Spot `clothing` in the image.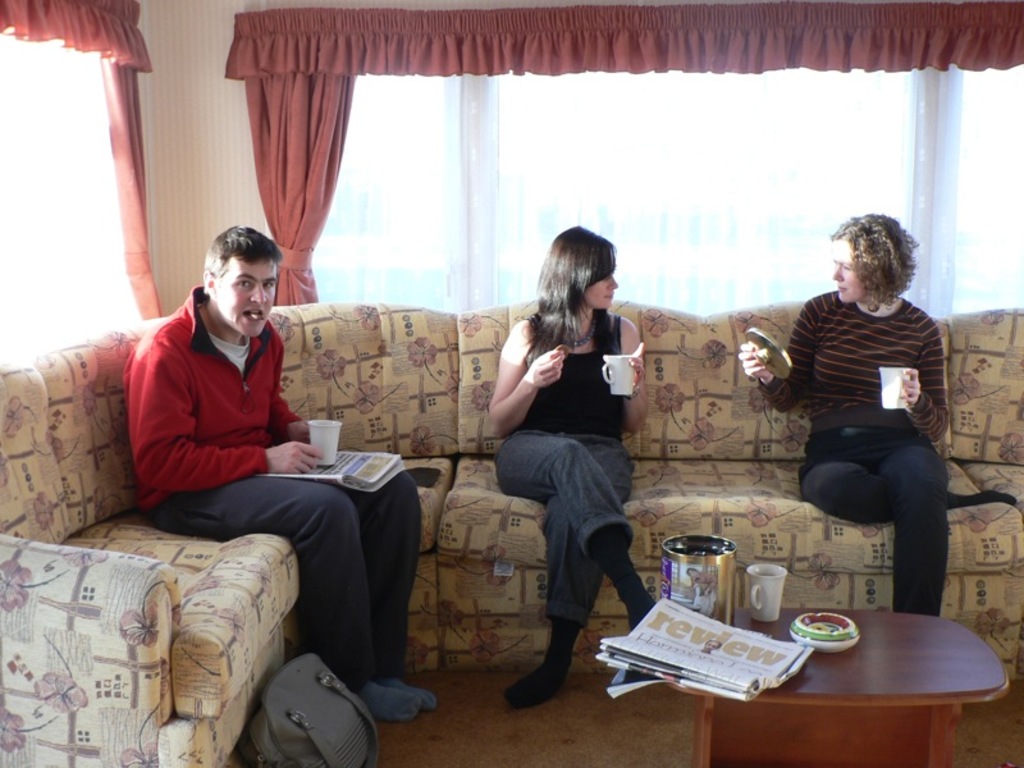
`clothing` found at detection(760, 232, 966, 622).
